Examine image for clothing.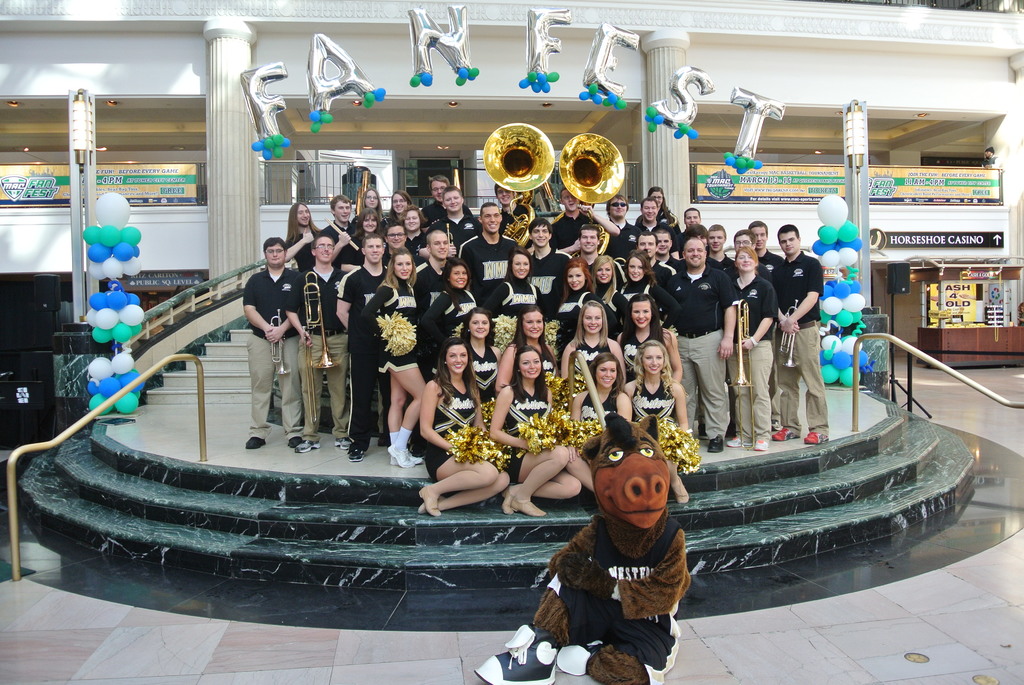
Examination result: [x1=664, y1=259, x2=734, y2=437].
